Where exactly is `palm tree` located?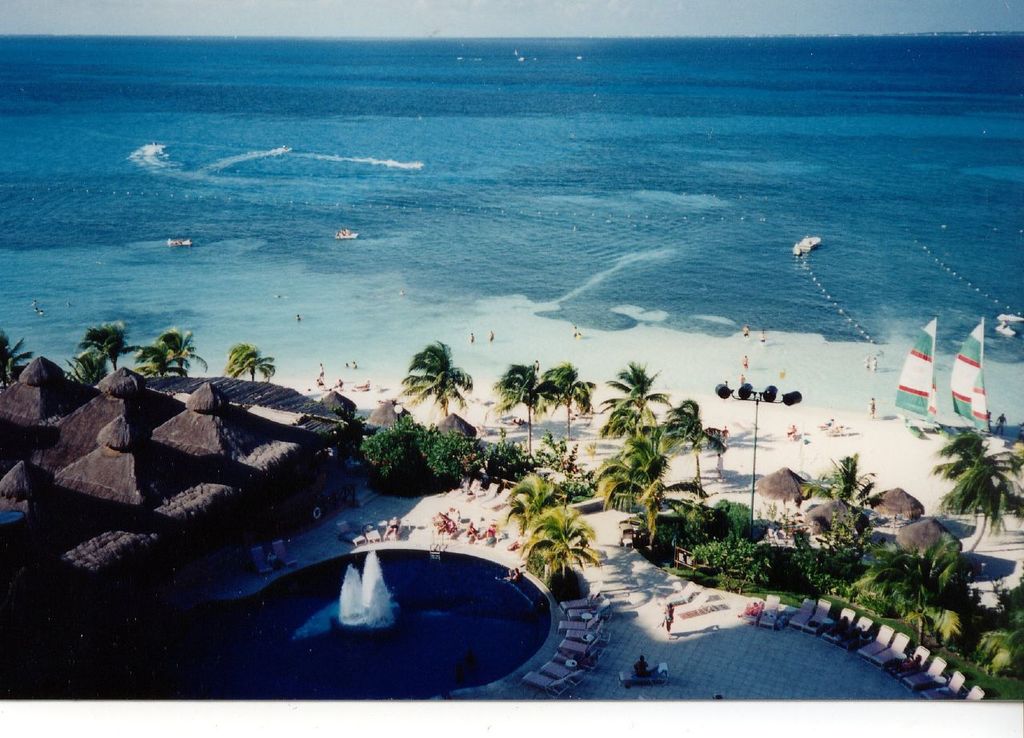
Its bounding box is [left=132, top=340, right=174, bottom=379].
